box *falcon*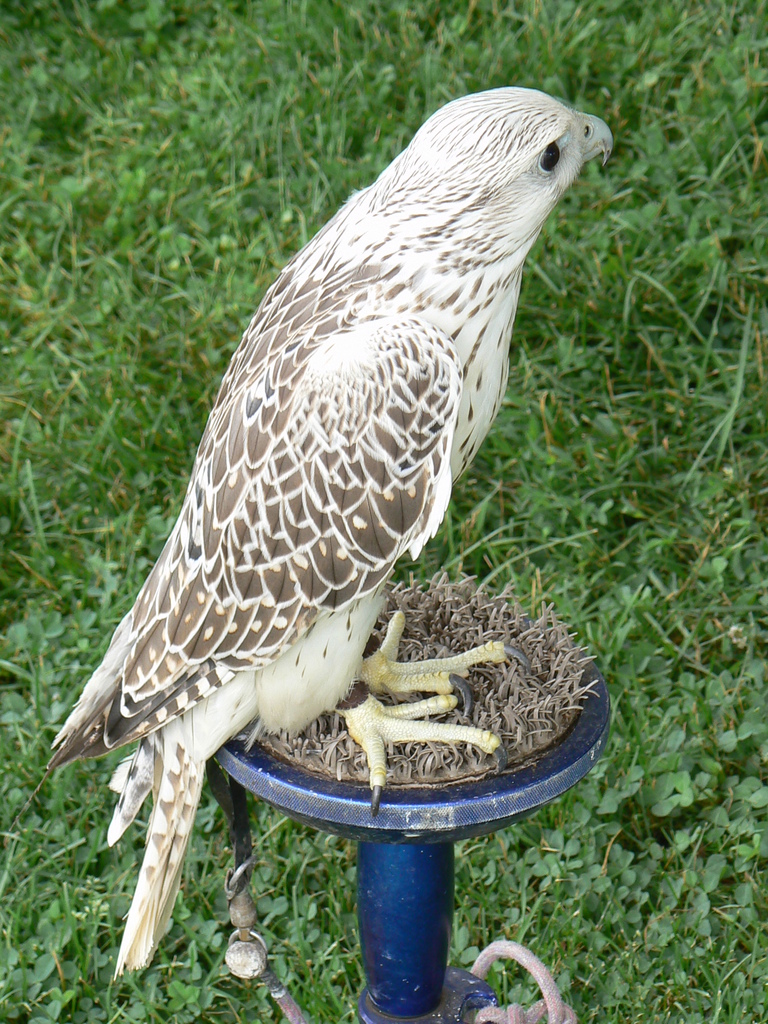
<bbox>44, 86, 614, 975</bbox>
